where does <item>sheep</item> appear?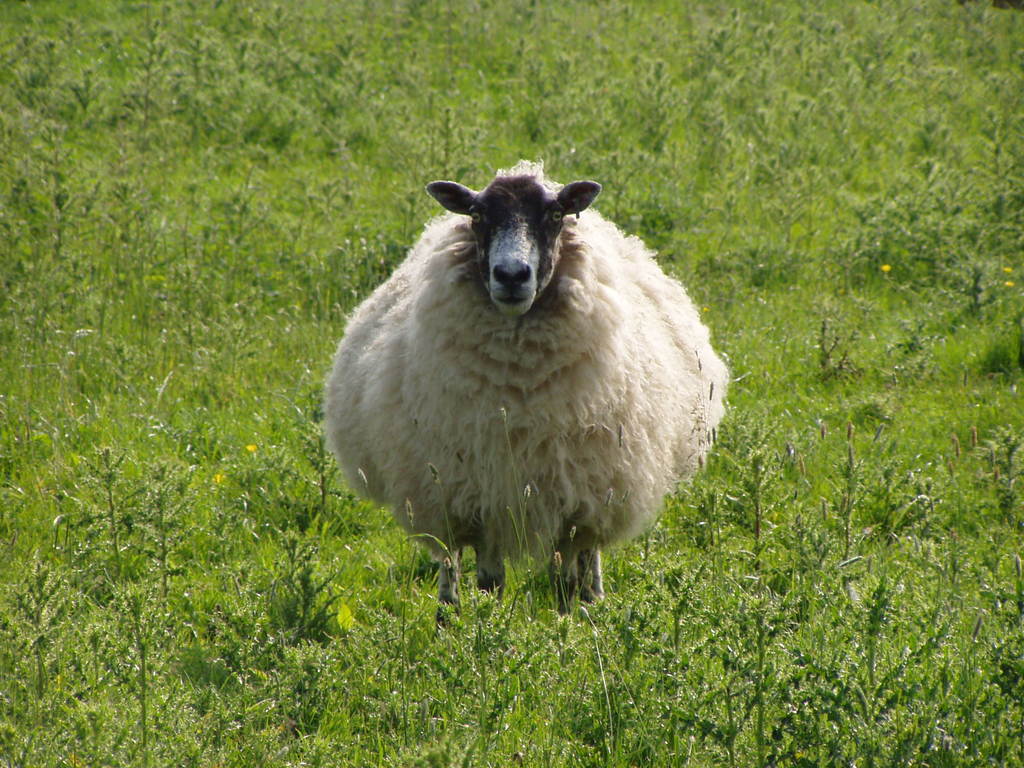
Appears at detection(326, 158, 728, 636).
